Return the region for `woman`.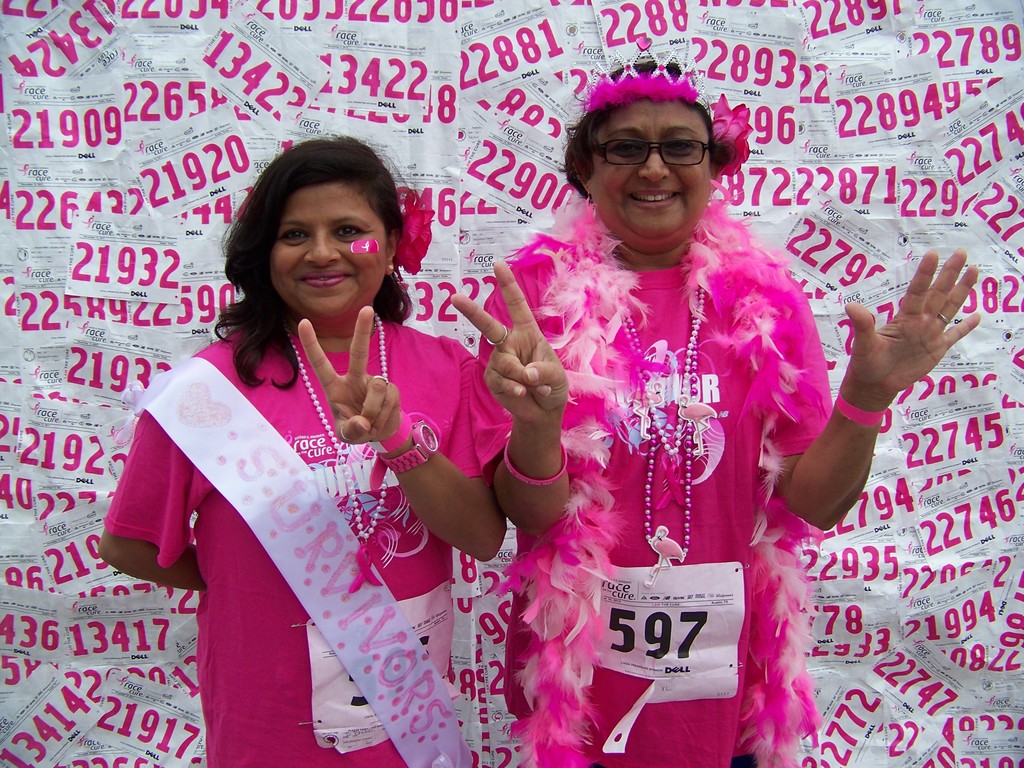
select_region(452, 60, 981, 767).
